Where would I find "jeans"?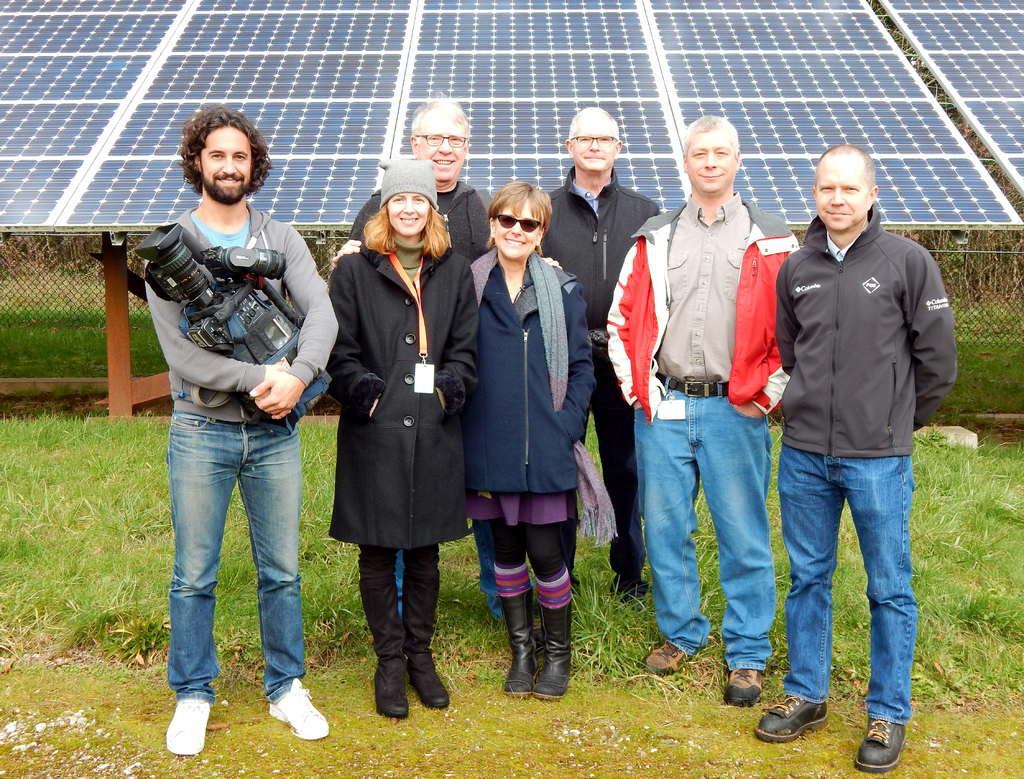
At 393,522,508,625.
